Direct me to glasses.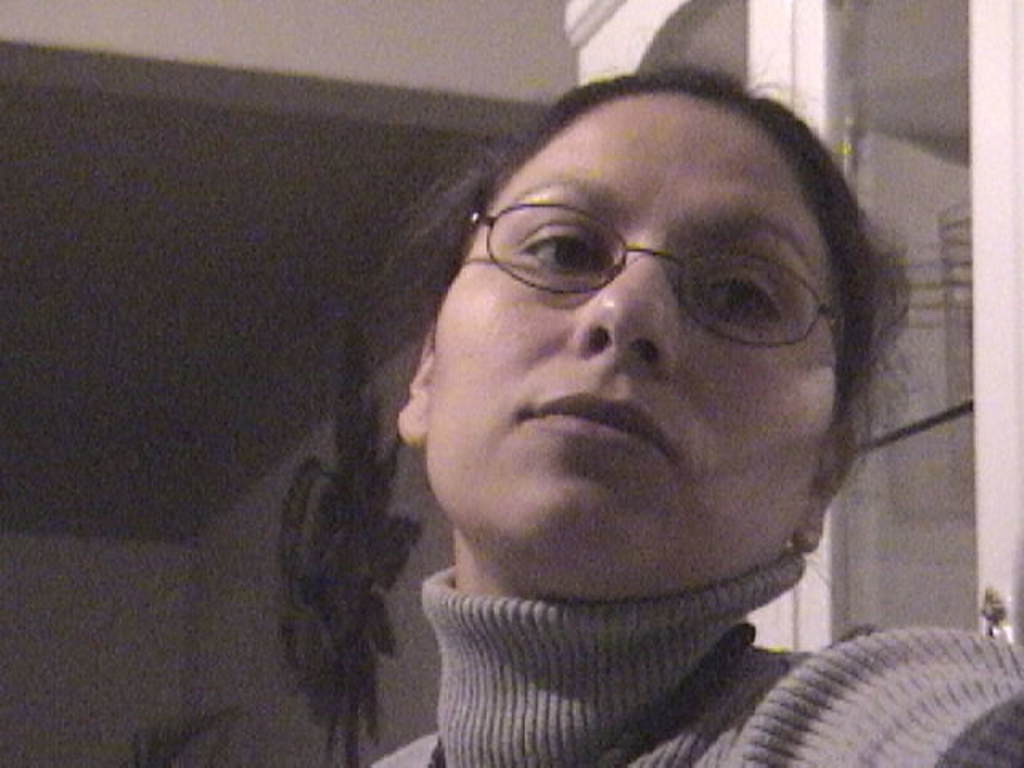
Direction: bbox(446, 195, 883, 365).
